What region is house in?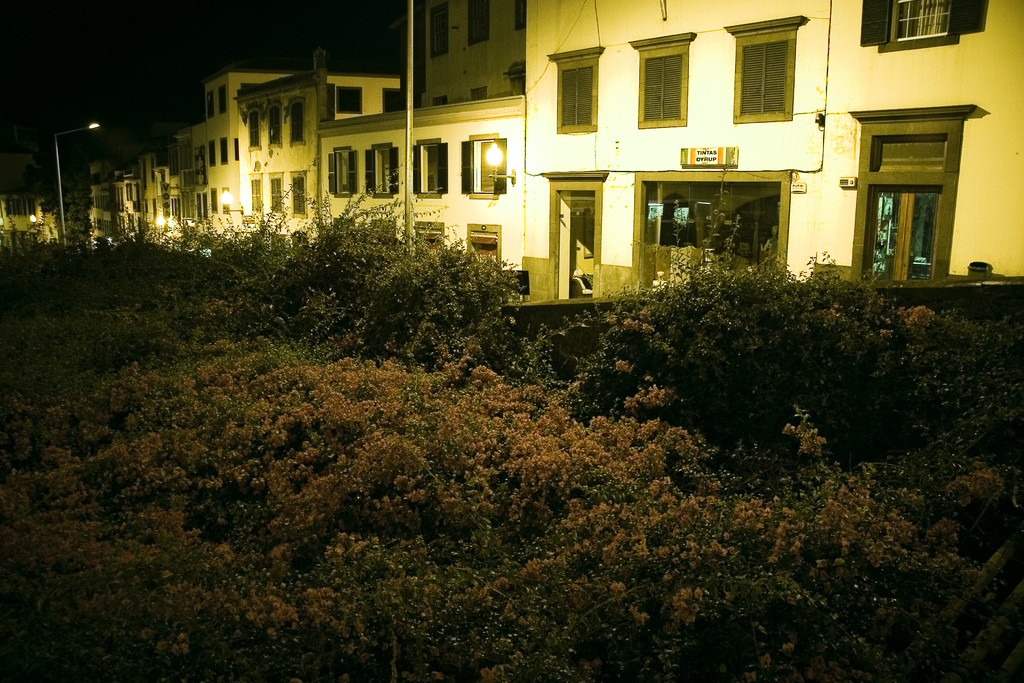
BBox(0, 176, 78, 242).
